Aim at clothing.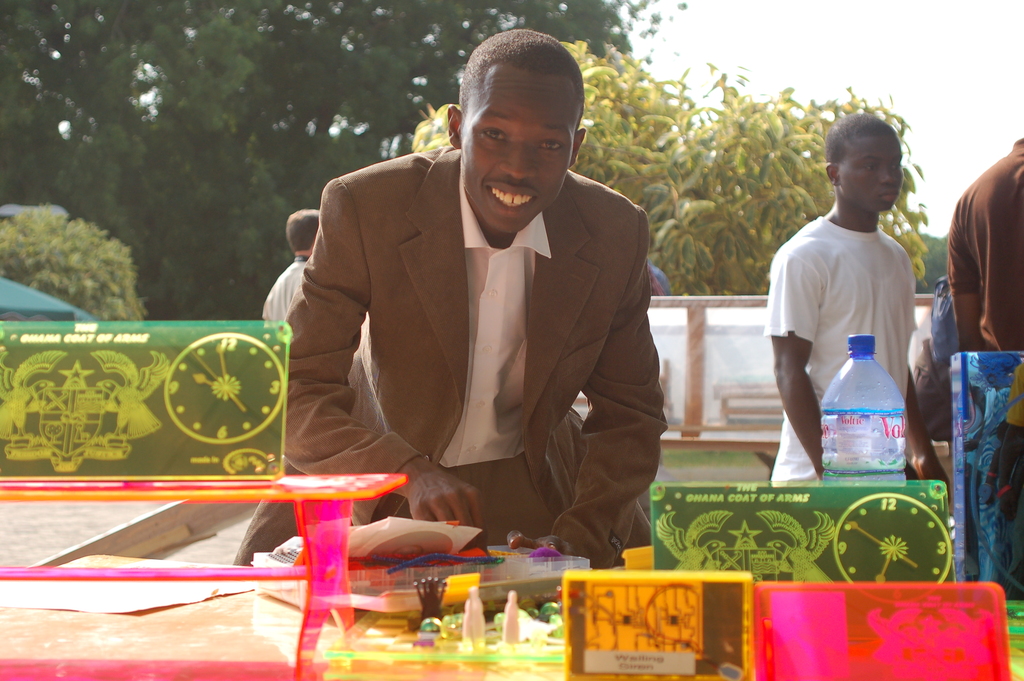
Aimed at (x1=772, y1=216, x2=917, y2=486).
